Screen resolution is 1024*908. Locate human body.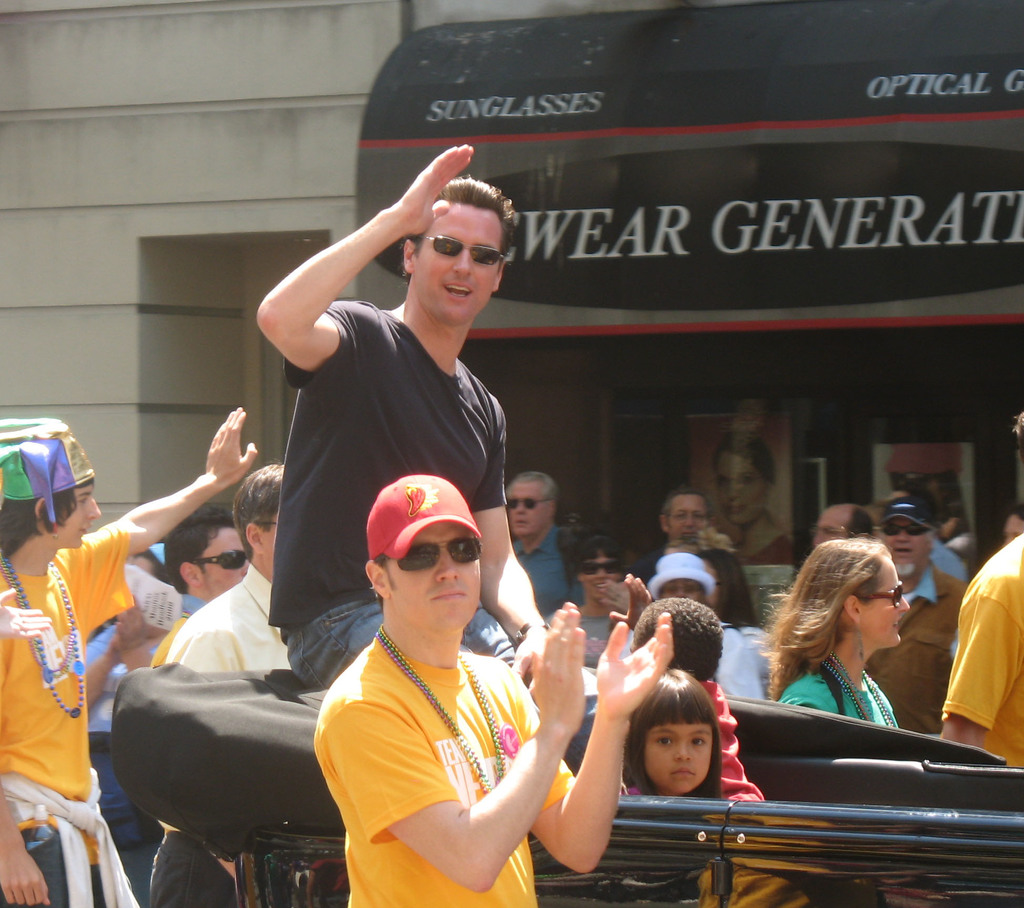
x1=940 y1=405 x2=1023 y2=768.
